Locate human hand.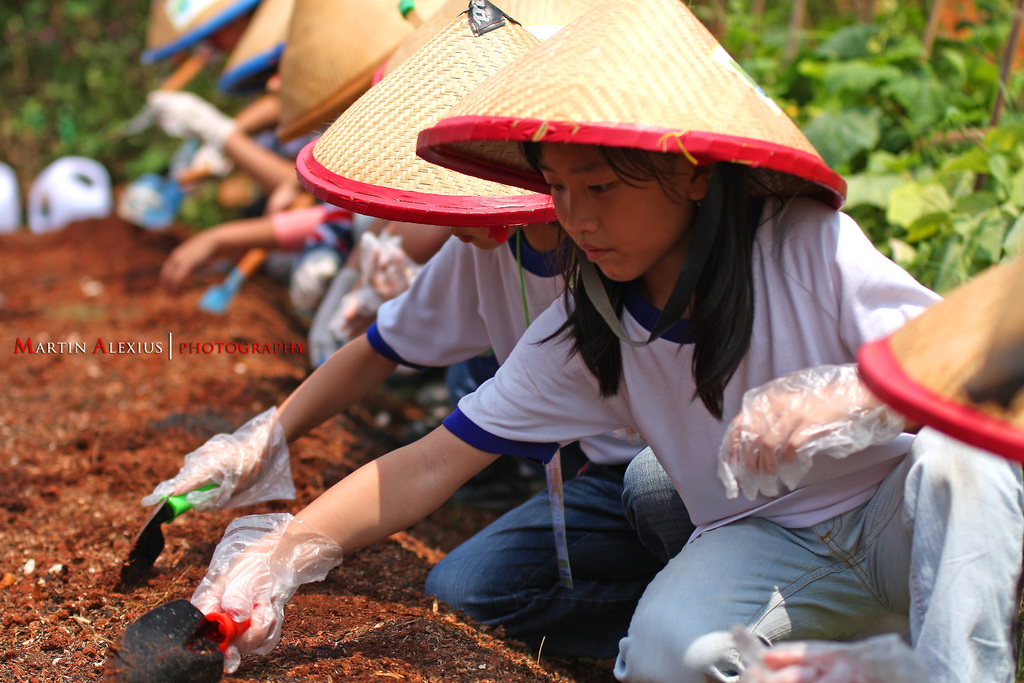
Bounding box: [195, 542, 292, 667].
